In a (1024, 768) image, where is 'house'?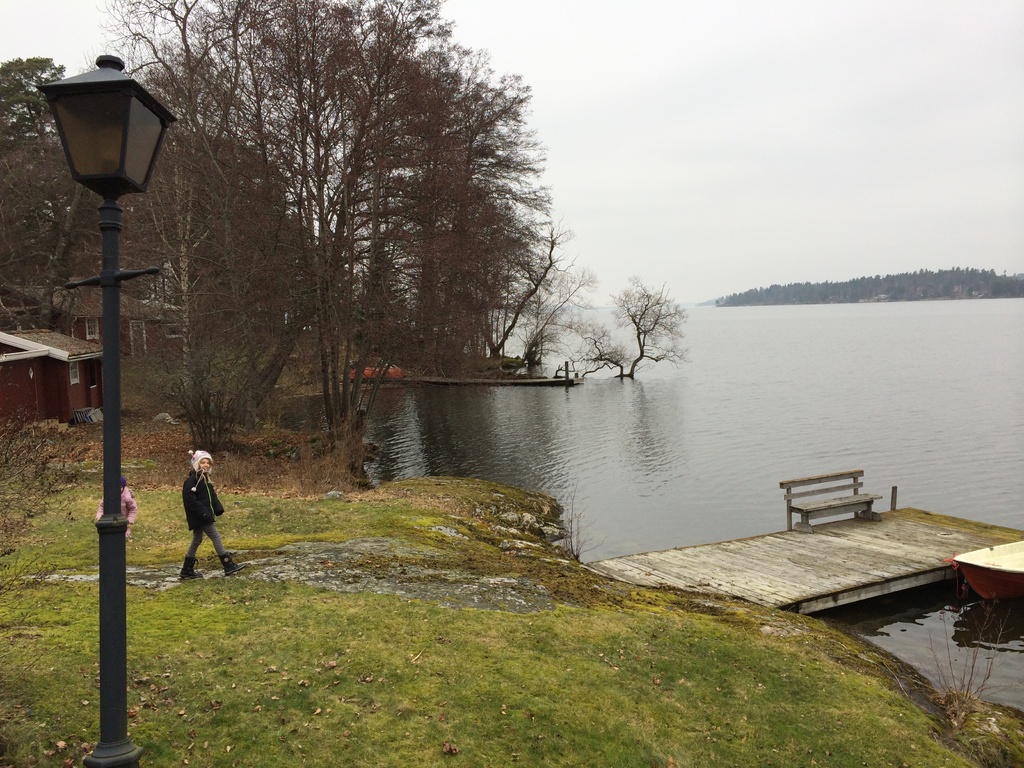
select_region(0, 281, 186, 358).
